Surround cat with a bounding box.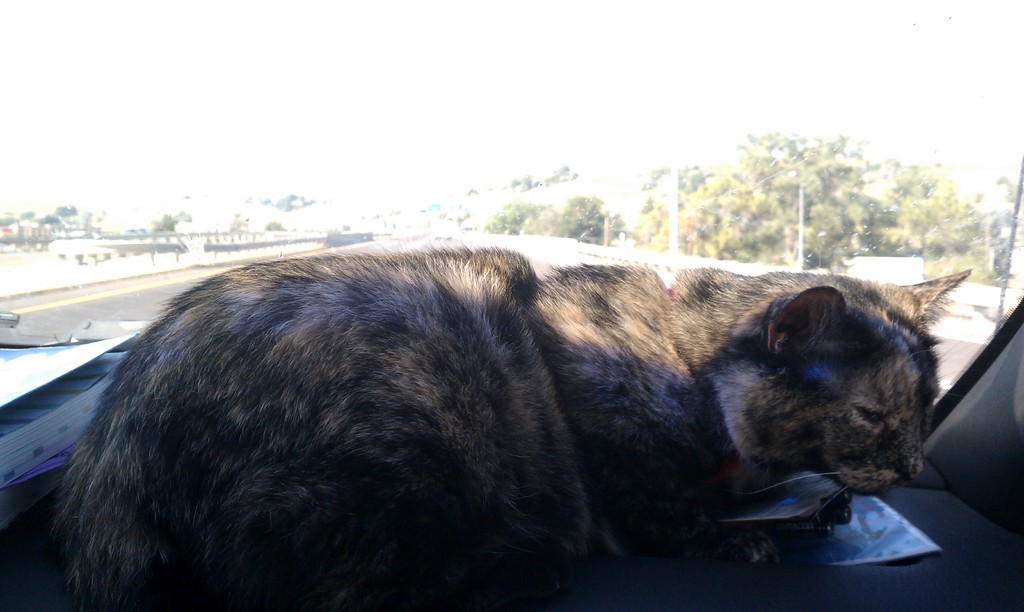
{"x1": 51, "y1": 241, "x2": 975, "y2": 611}.
